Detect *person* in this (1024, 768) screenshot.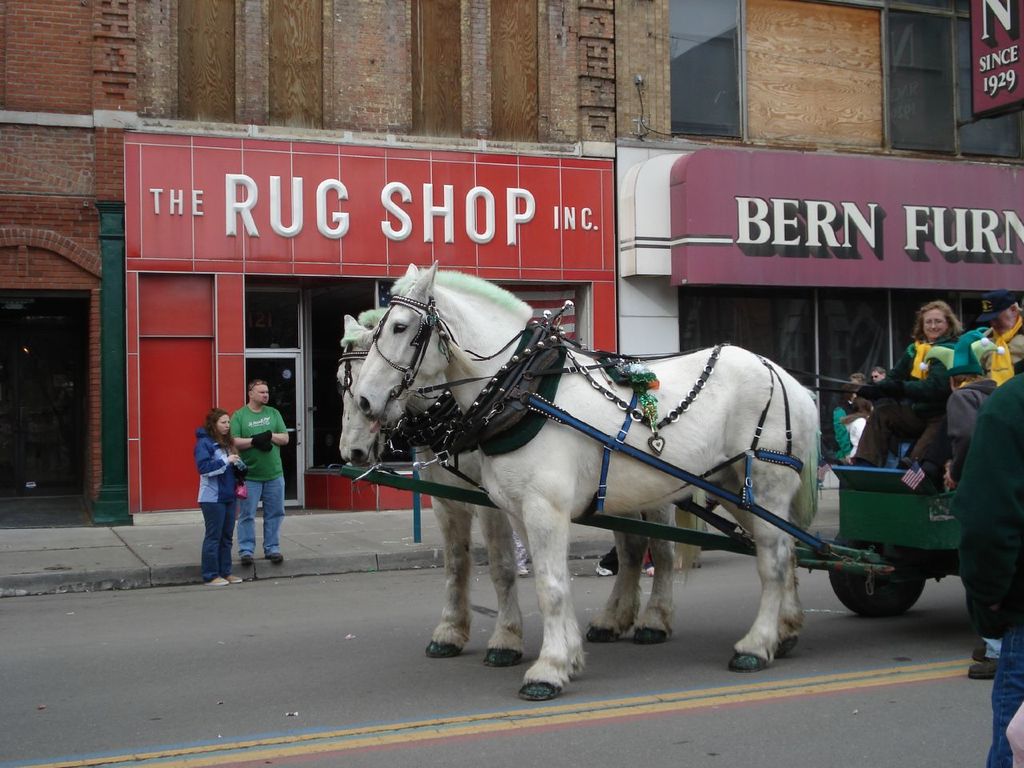
Detection: 215, 371, 285, 561.
